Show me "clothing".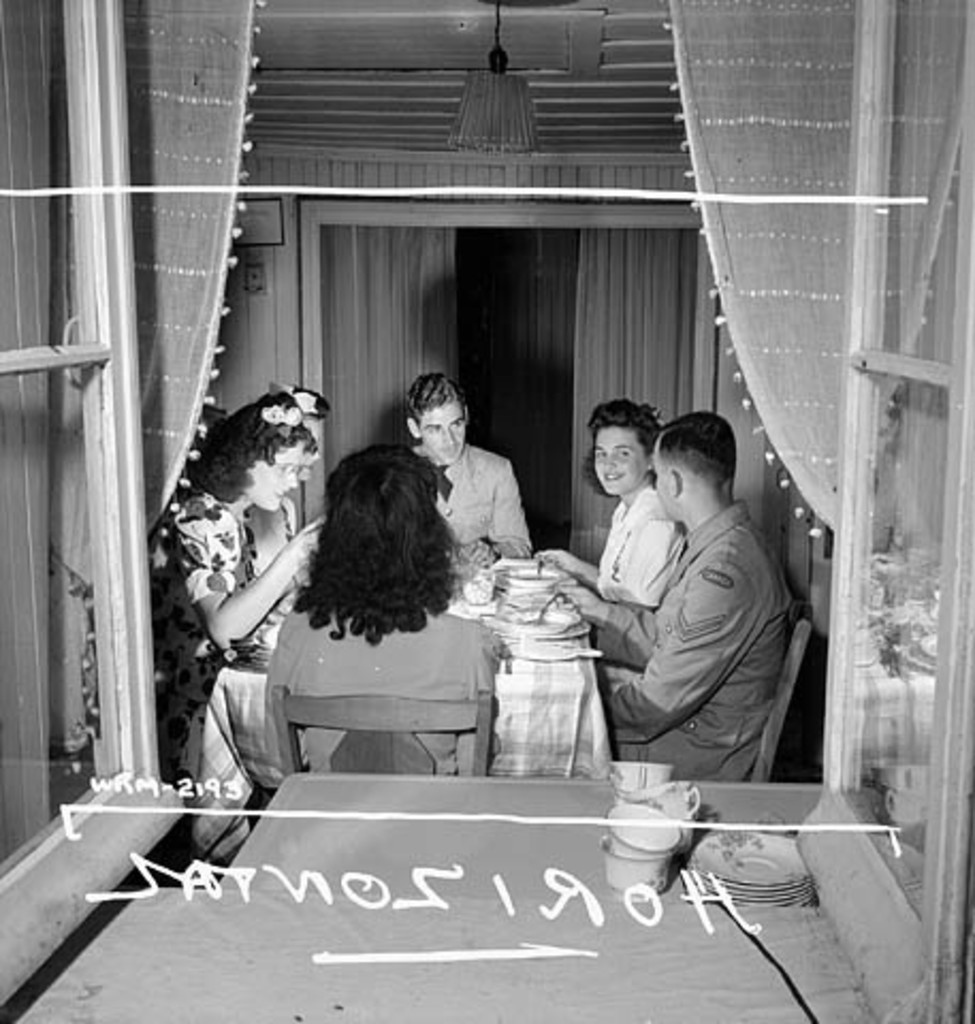
"clothing" is here: 429/442/529/570.
